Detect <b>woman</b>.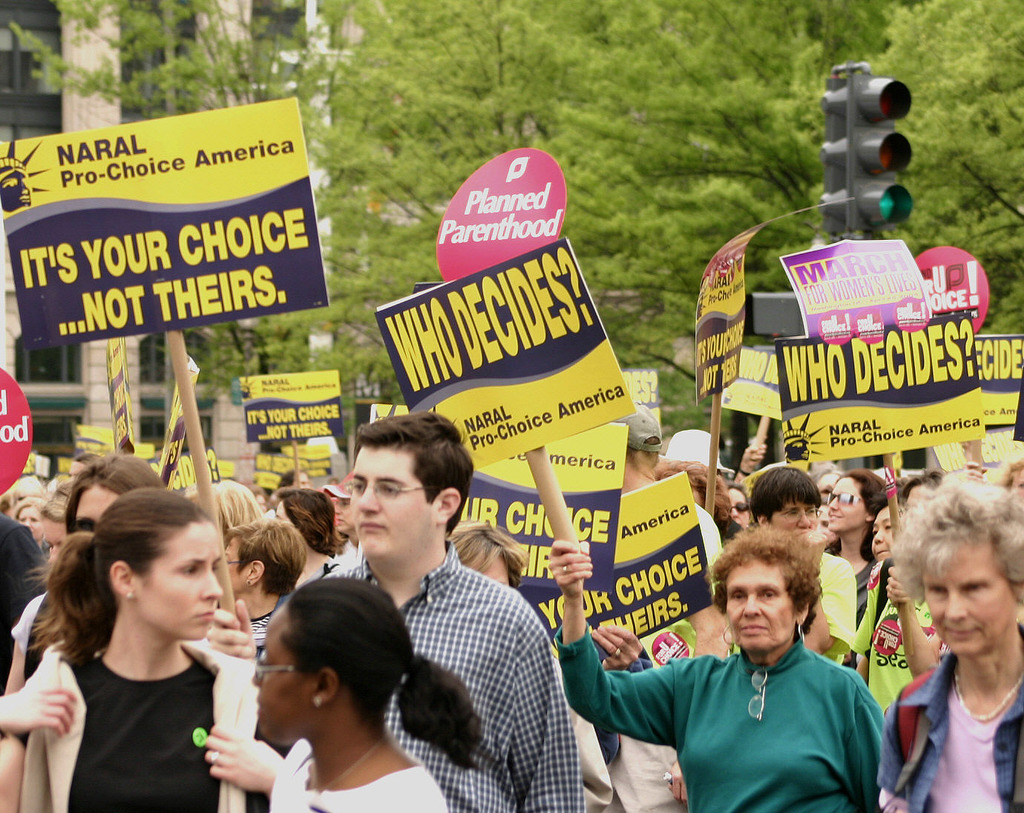
Detected at (4,468,176,687).
